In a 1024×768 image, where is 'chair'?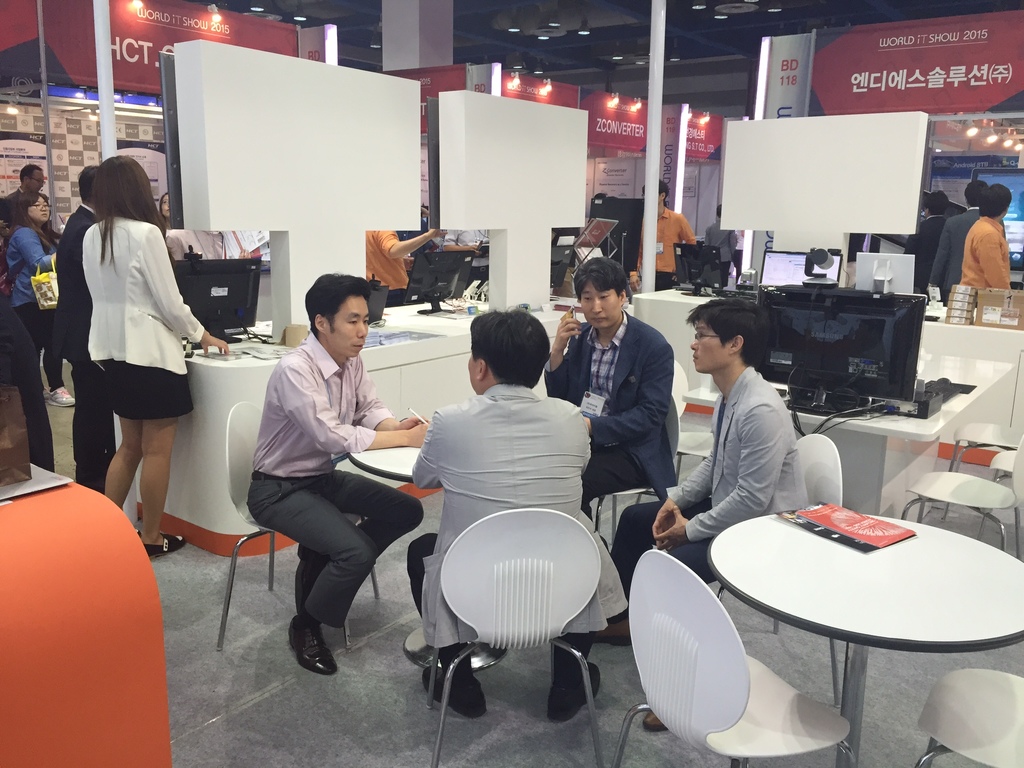
(671,355,717,484).
